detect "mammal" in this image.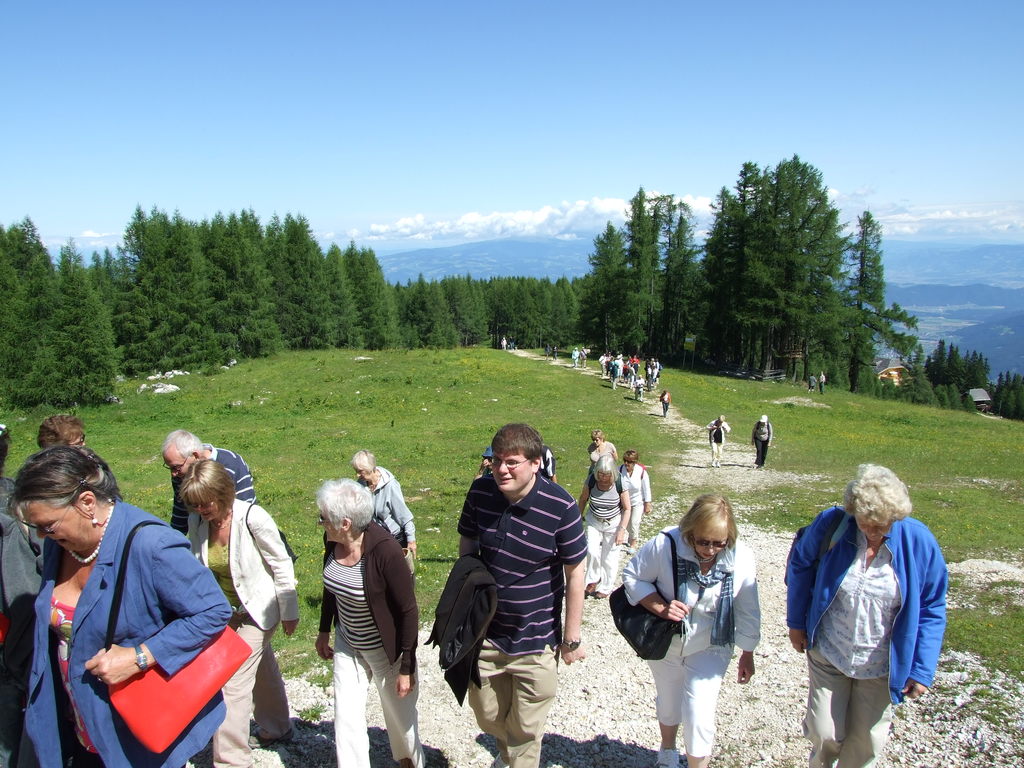
Detection: [585, 428, 616, 467].
